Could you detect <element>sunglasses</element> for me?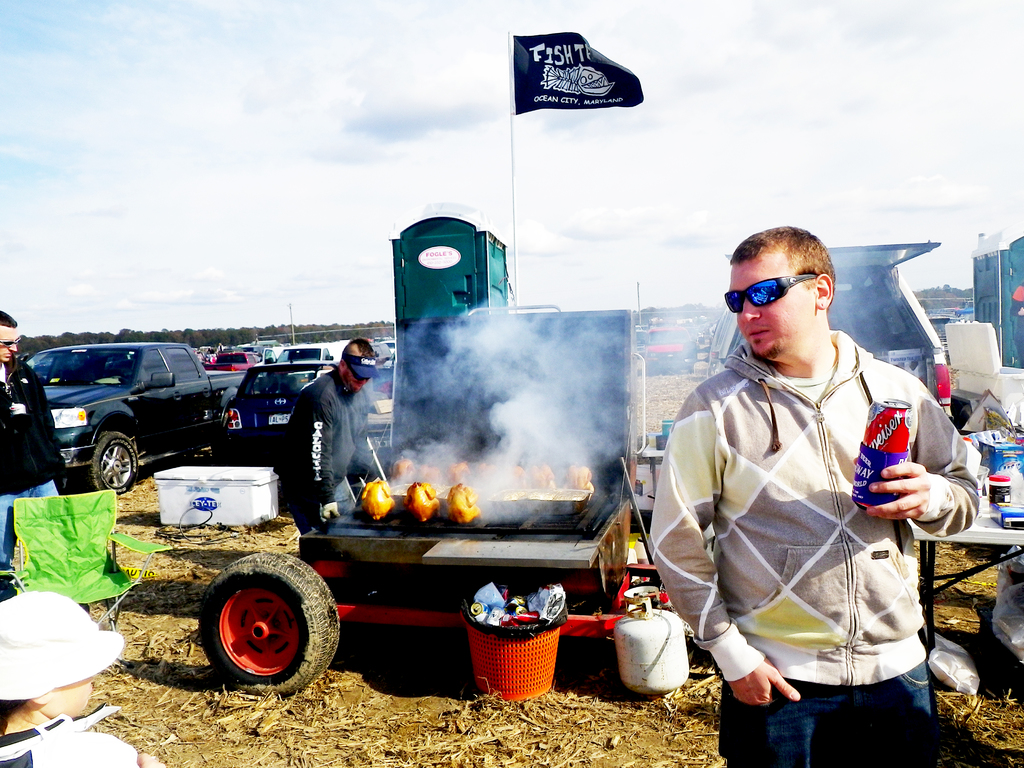
Detection result: bbox=[724, 274, 824, 312].
